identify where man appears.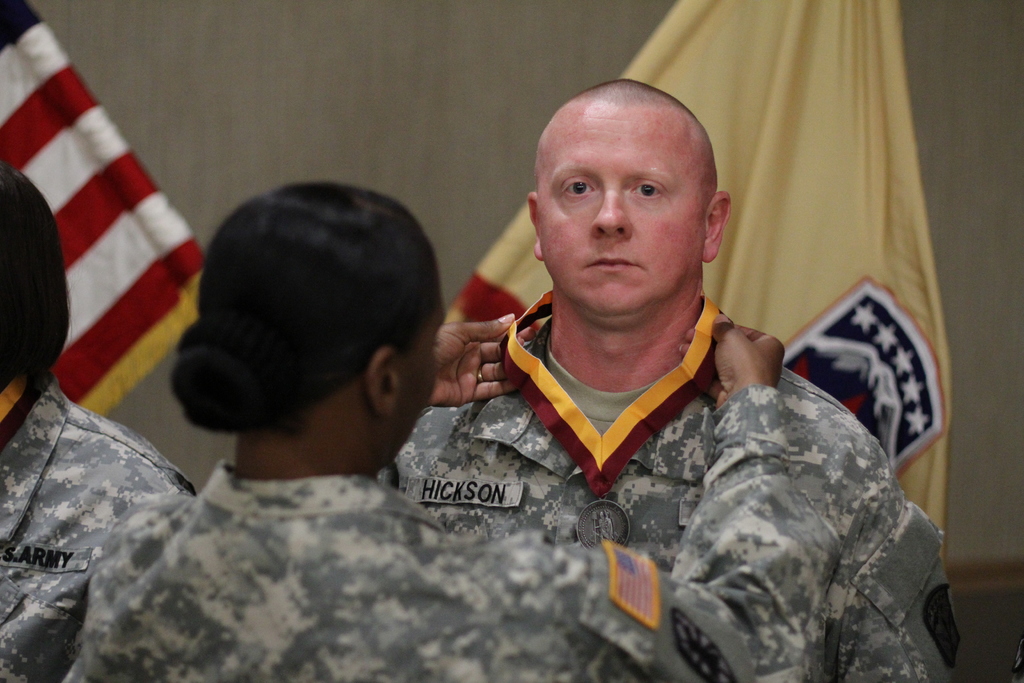
Appears at [0,174,194,627].
